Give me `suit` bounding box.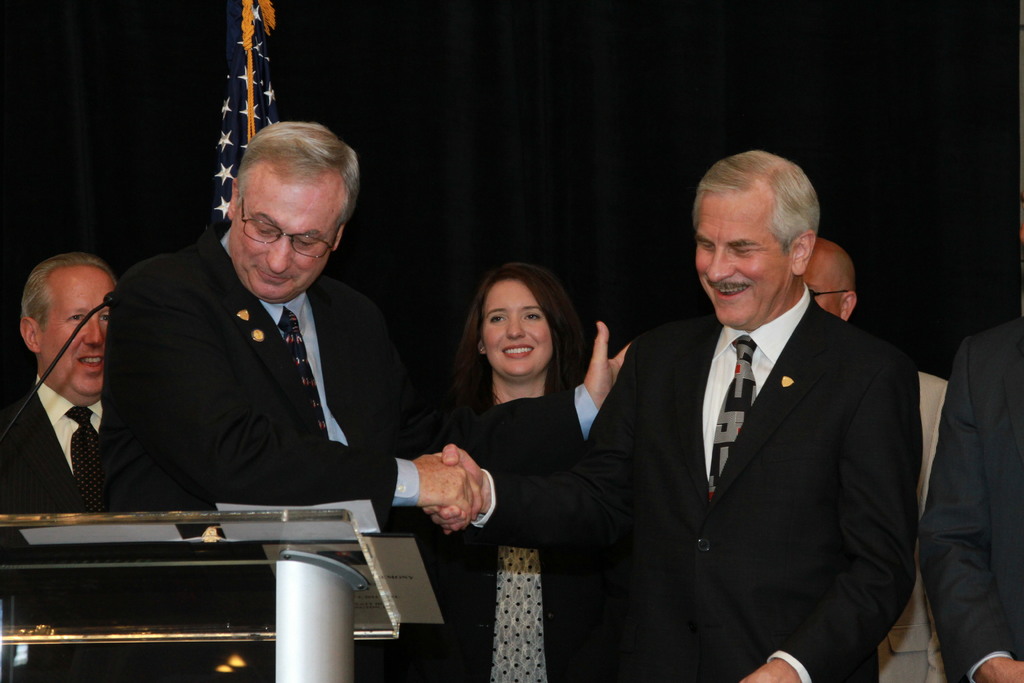
box=[464, 298, 926, 682].
